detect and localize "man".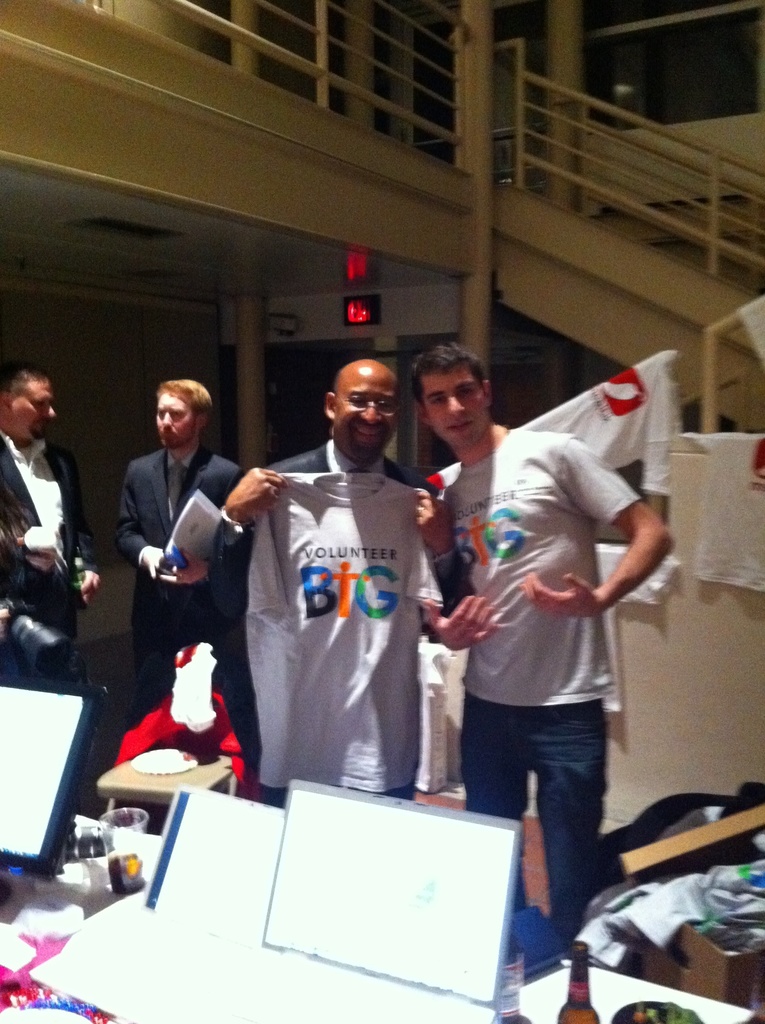
Localized at <box>0,359,99,648</box>.
